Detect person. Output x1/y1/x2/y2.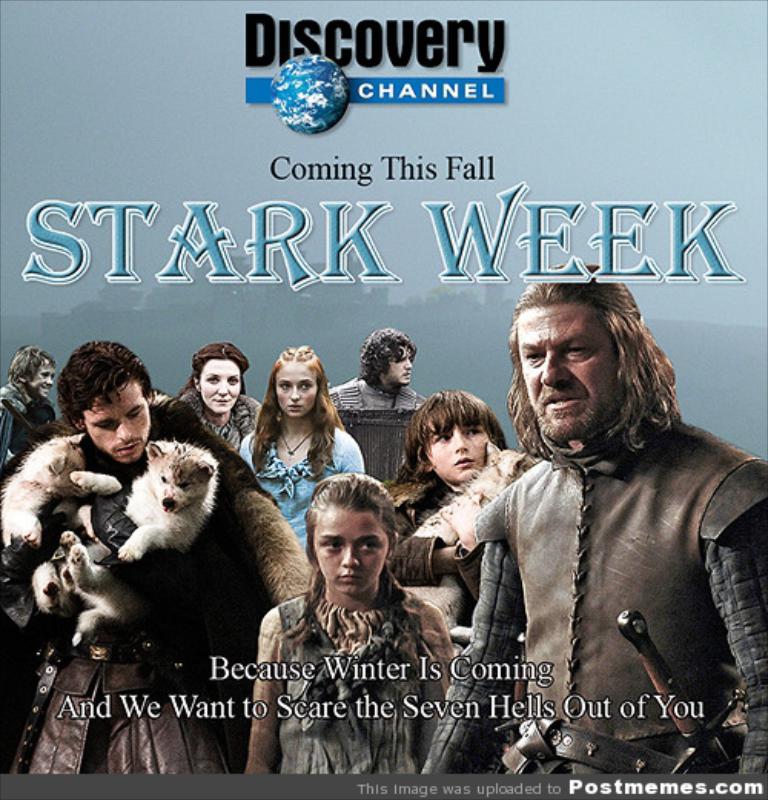
235/336/364/537.
